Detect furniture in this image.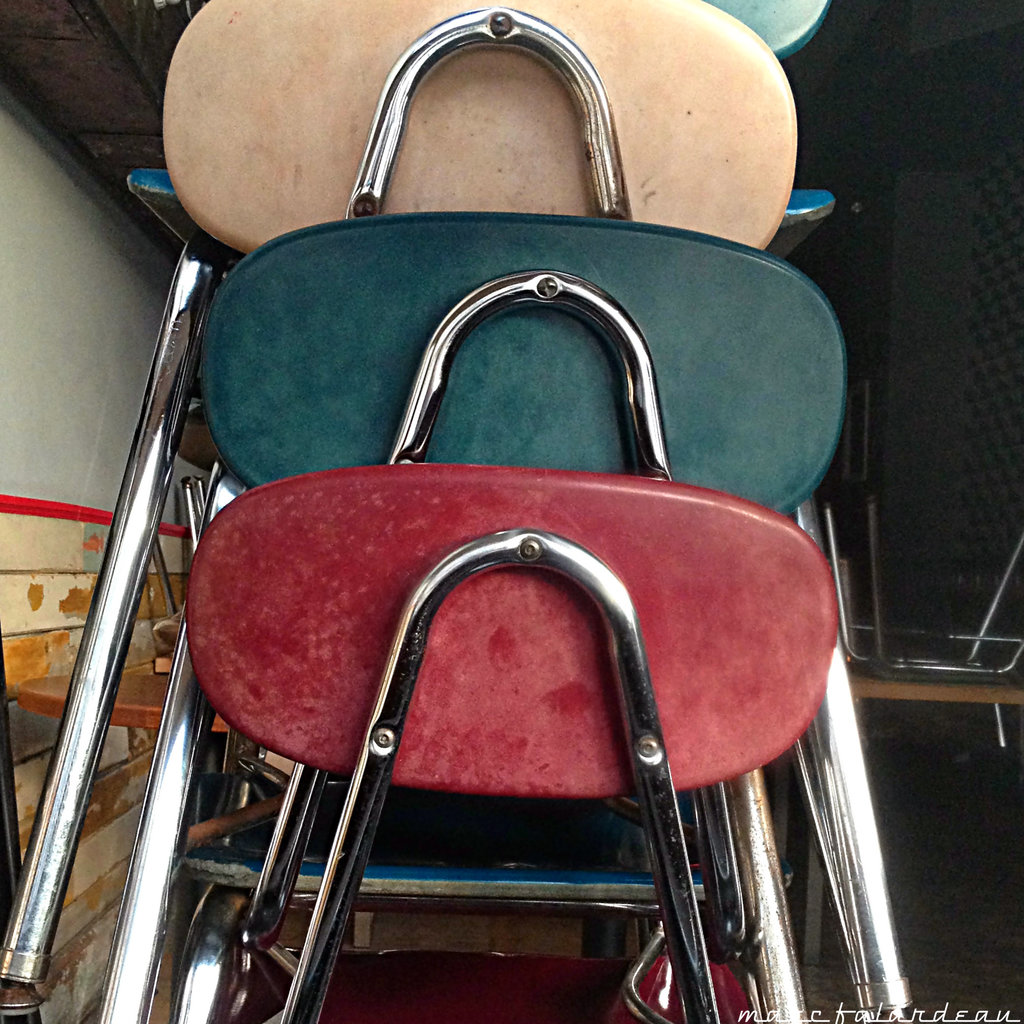
Detection: bbox(0, 0, 912, 1023).
